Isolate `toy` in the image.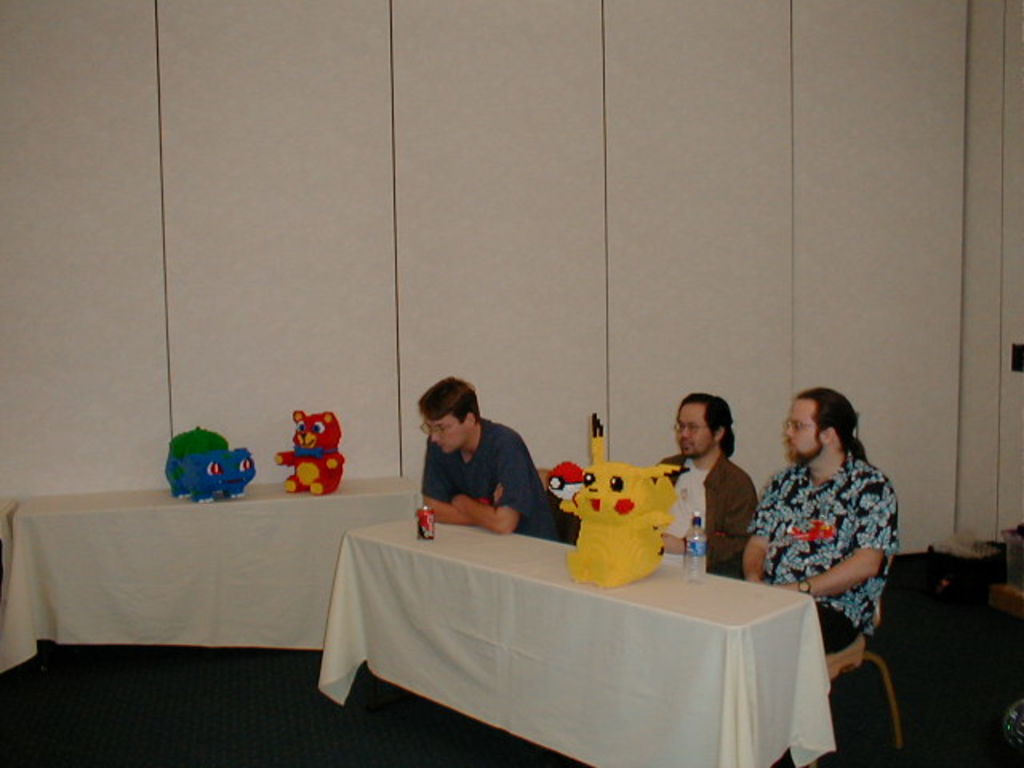
Isolated region: locate(267, 406, 338, 509).
